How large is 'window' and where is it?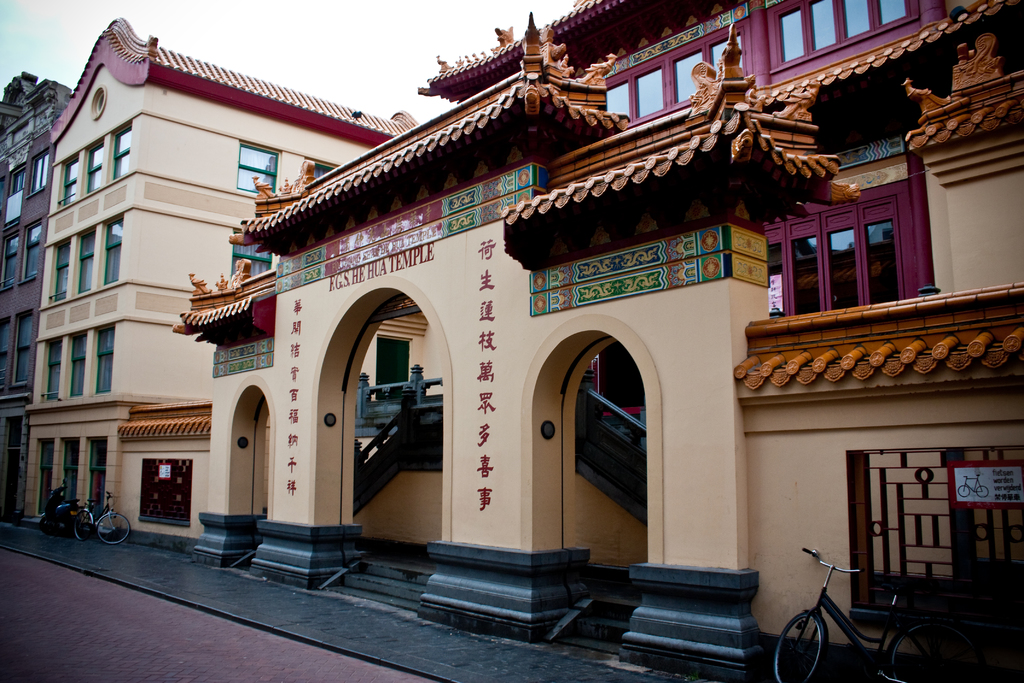
Bounding box: BBox(68, 337, 85, 396).
